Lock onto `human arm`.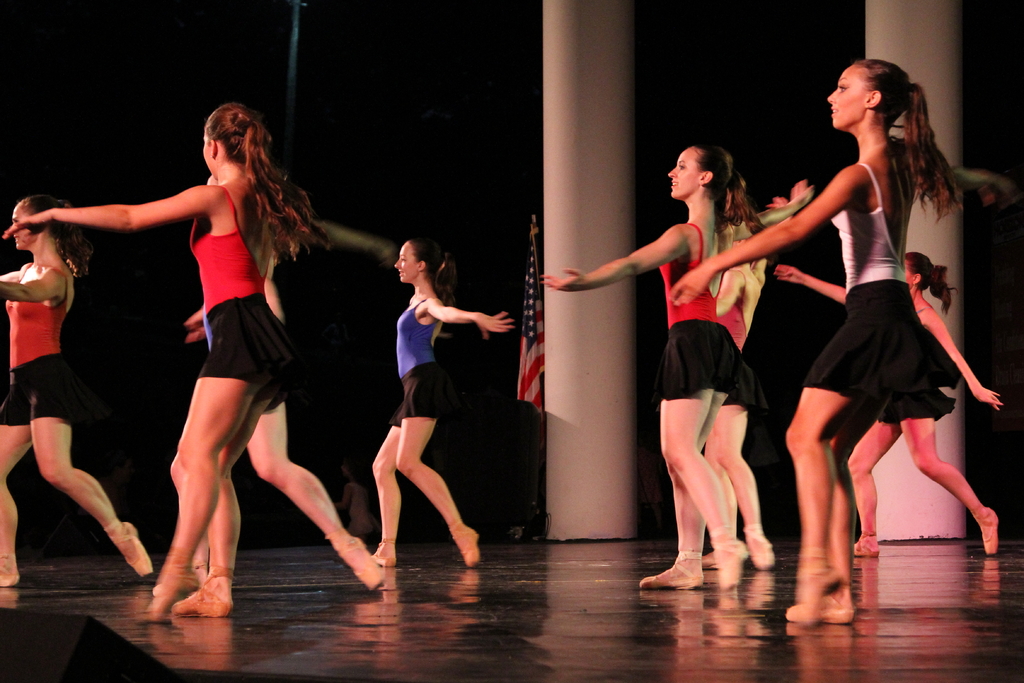
Locked: Rect(0, 276, 63, 304).
